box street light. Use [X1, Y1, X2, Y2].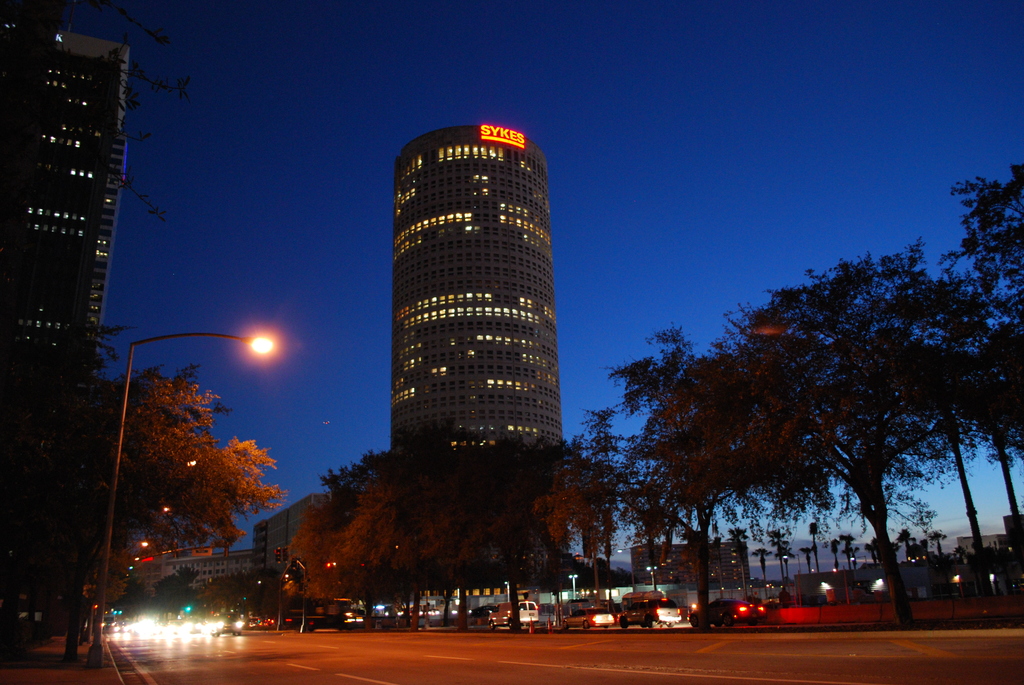
[499, 580, 515, 605].
